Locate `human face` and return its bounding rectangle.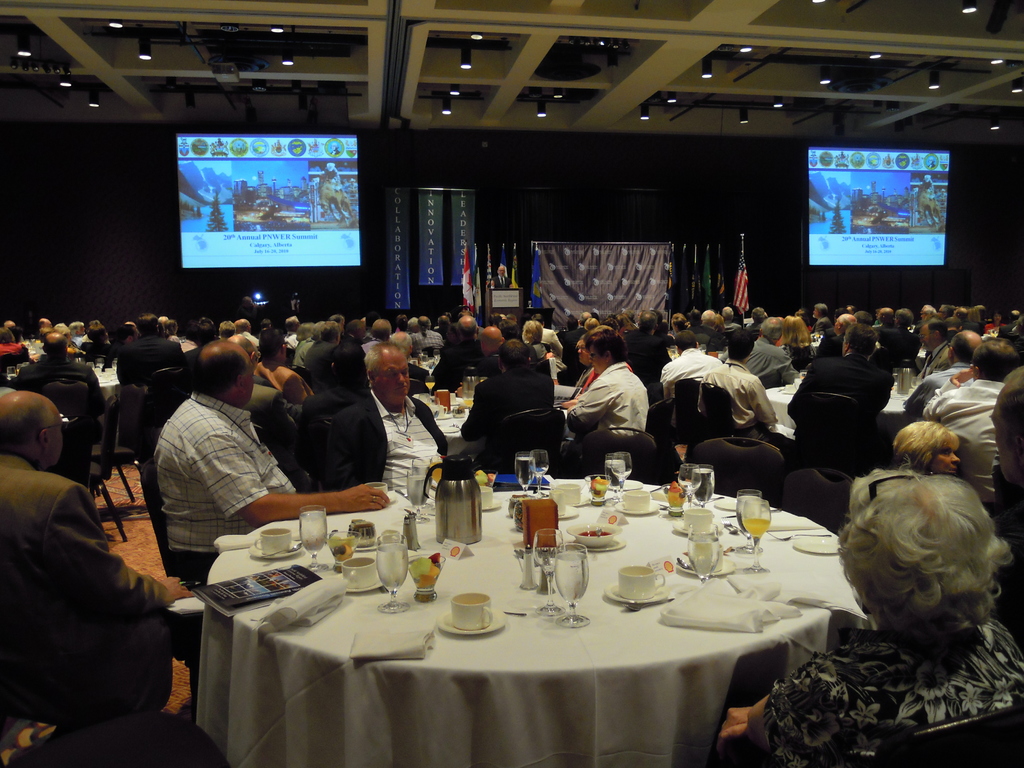
BBox(932, 438, 963, 475).
